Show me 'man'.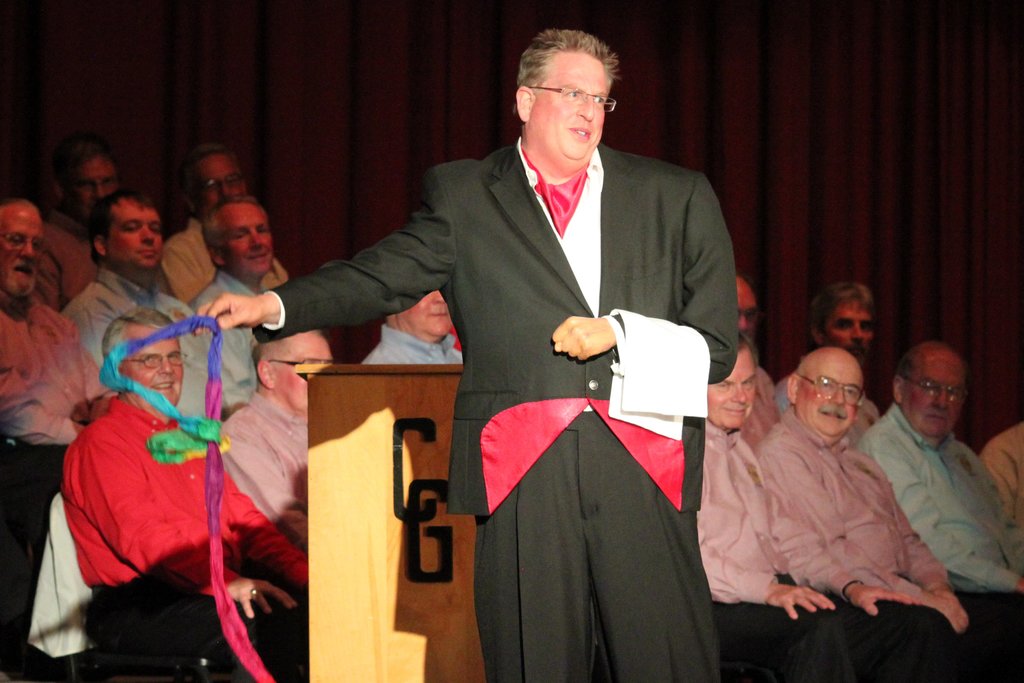
'man' is here: [203,308,345,544].
